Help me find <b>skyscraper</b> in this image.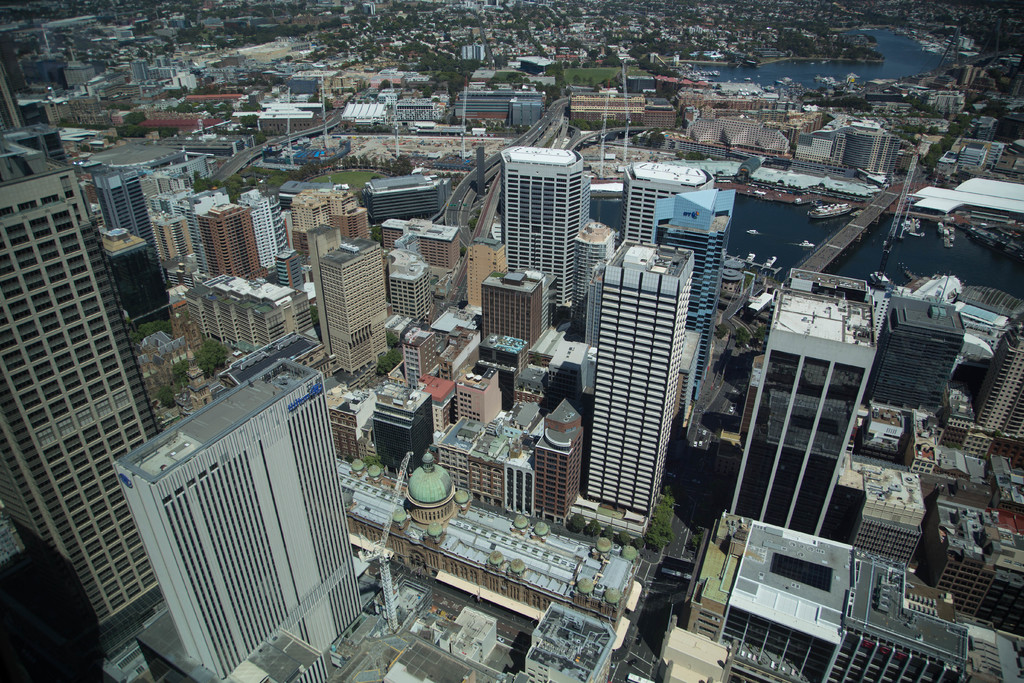
Found it: (left=794, top=128, right=843, bottom=175).
